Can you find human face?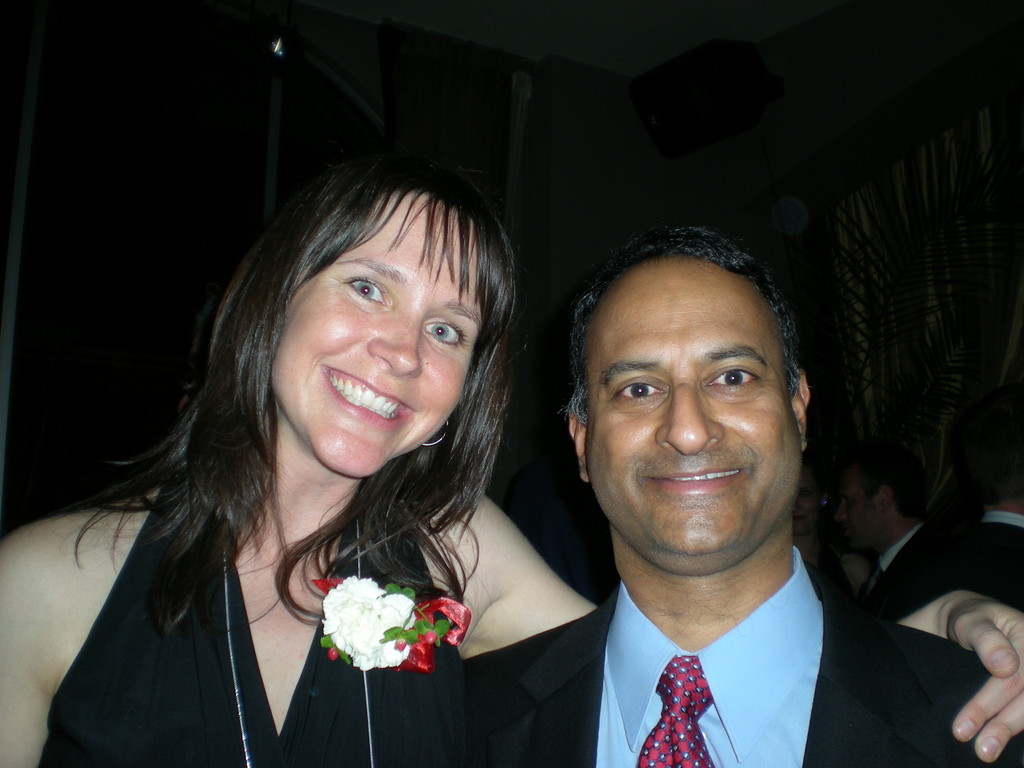
Yes, bounding box: bbox(266, 186, 503, 481).
